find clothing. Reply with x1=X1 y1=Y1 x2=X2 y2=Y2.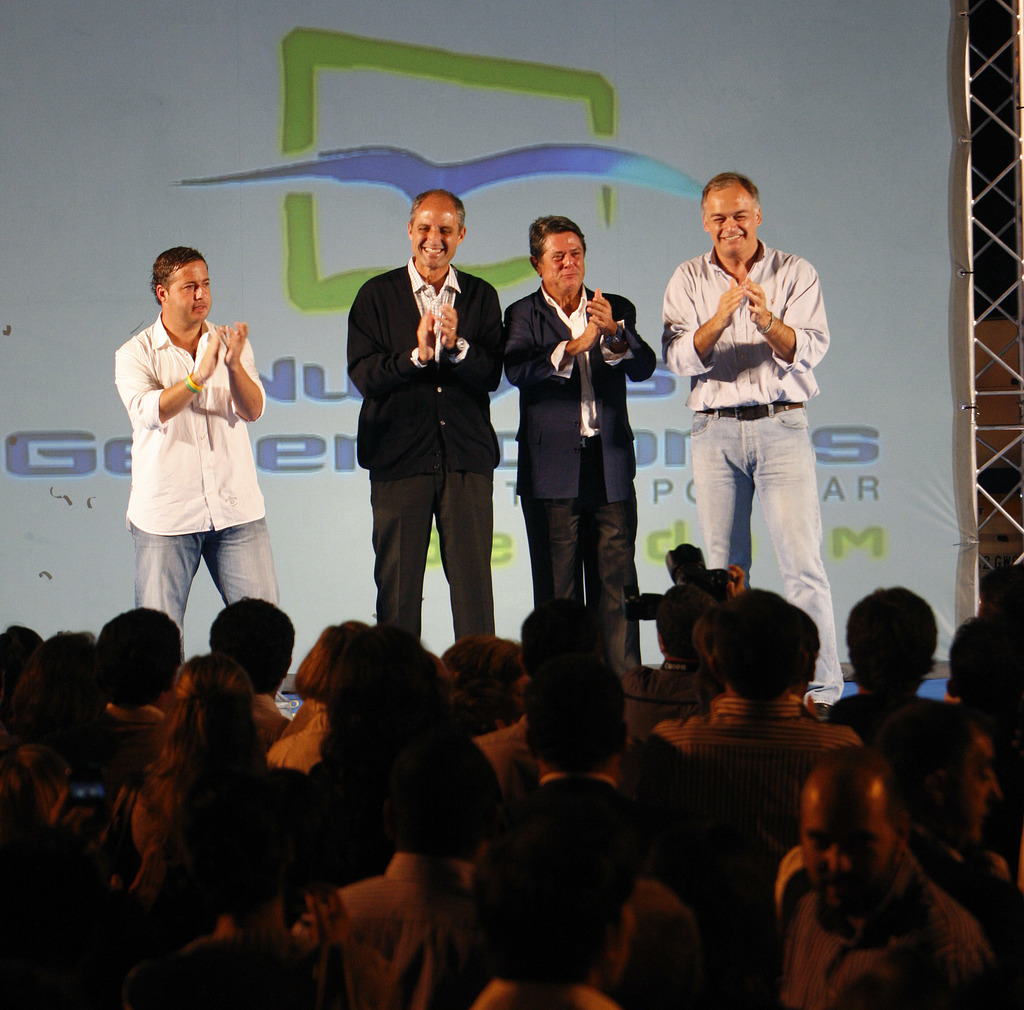
x1=118 y1=289 x2=264 y2=605.
